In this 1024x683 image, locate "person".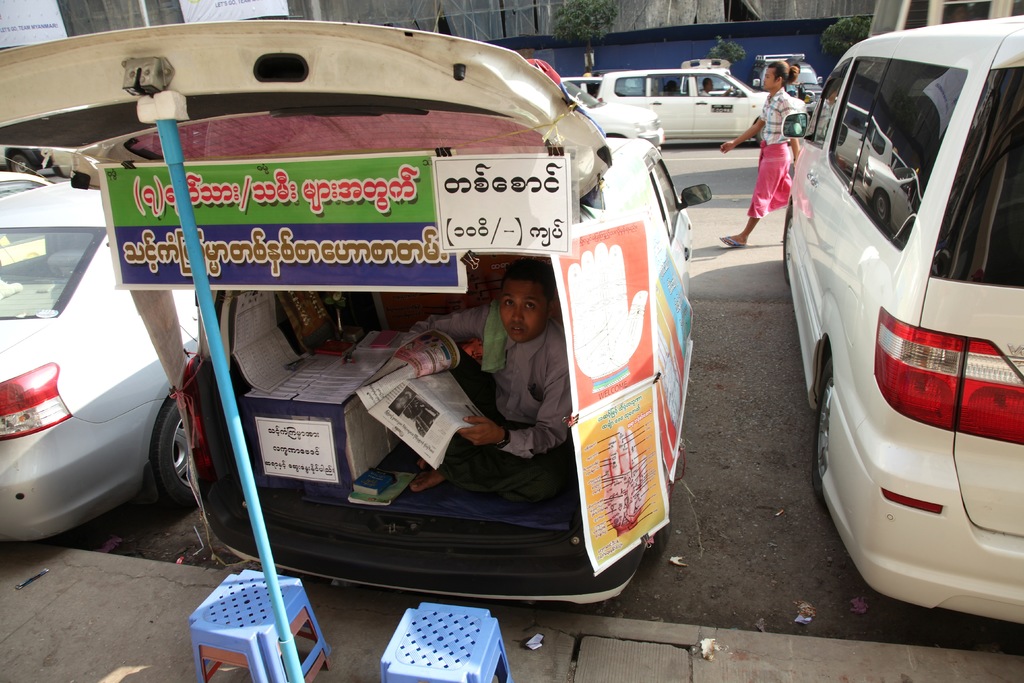
Bounding box: 698 78 727 99.
